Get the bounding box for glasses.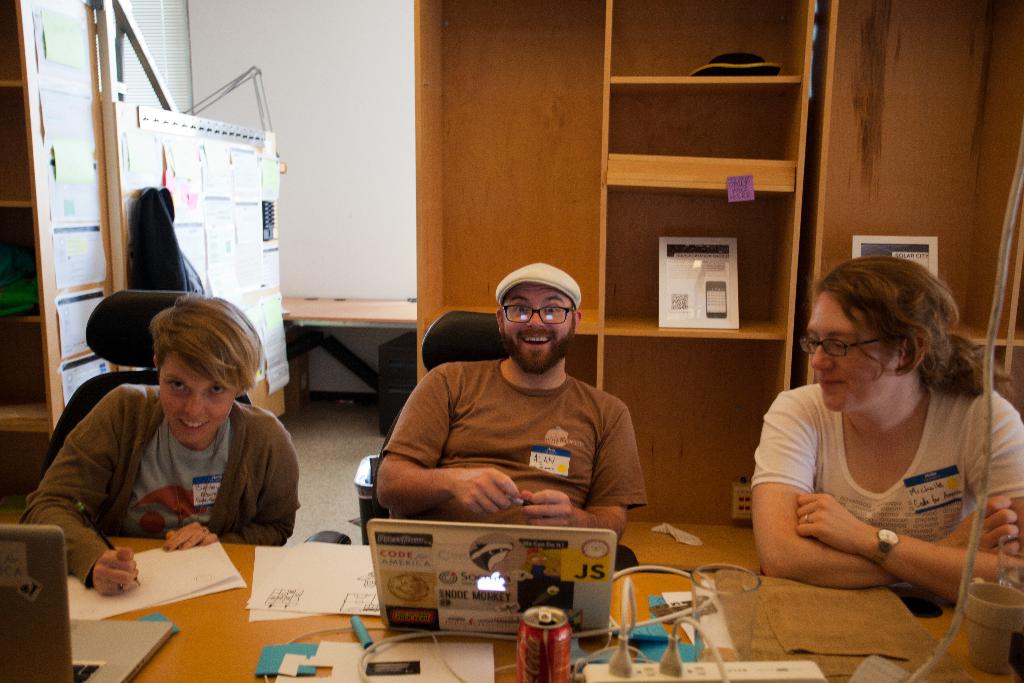
499/306/575/323.
